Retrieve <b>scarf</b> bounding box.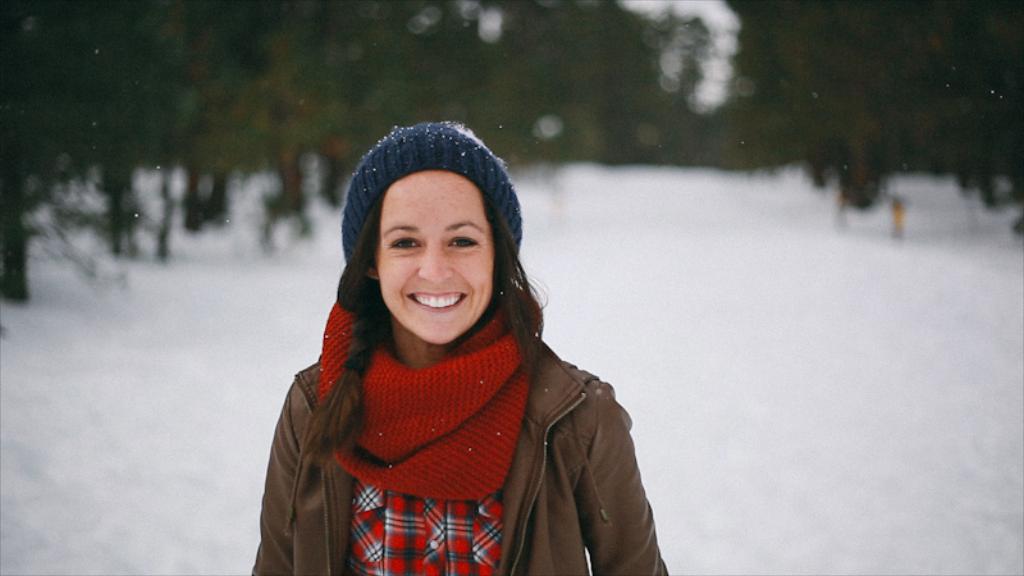
Bounding box: BBox(314, 300, 531, 502).
